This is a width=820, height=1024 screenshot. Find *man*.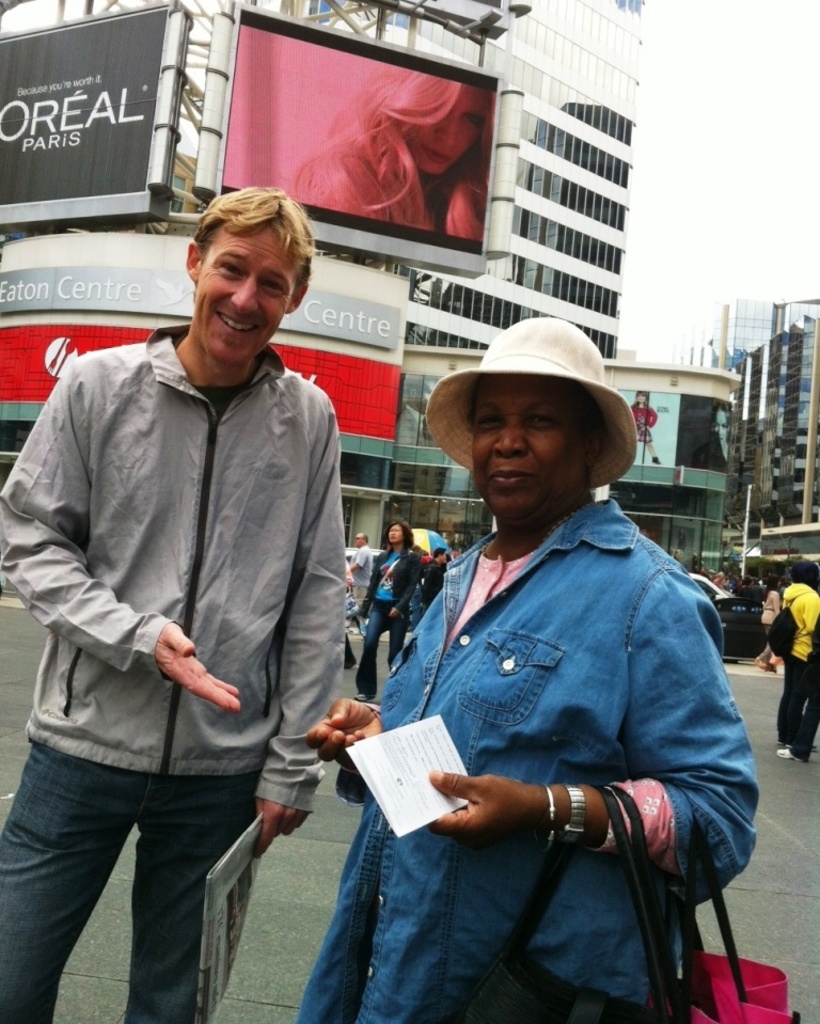
Bounding box: <box>22,196,367,998</box>.
